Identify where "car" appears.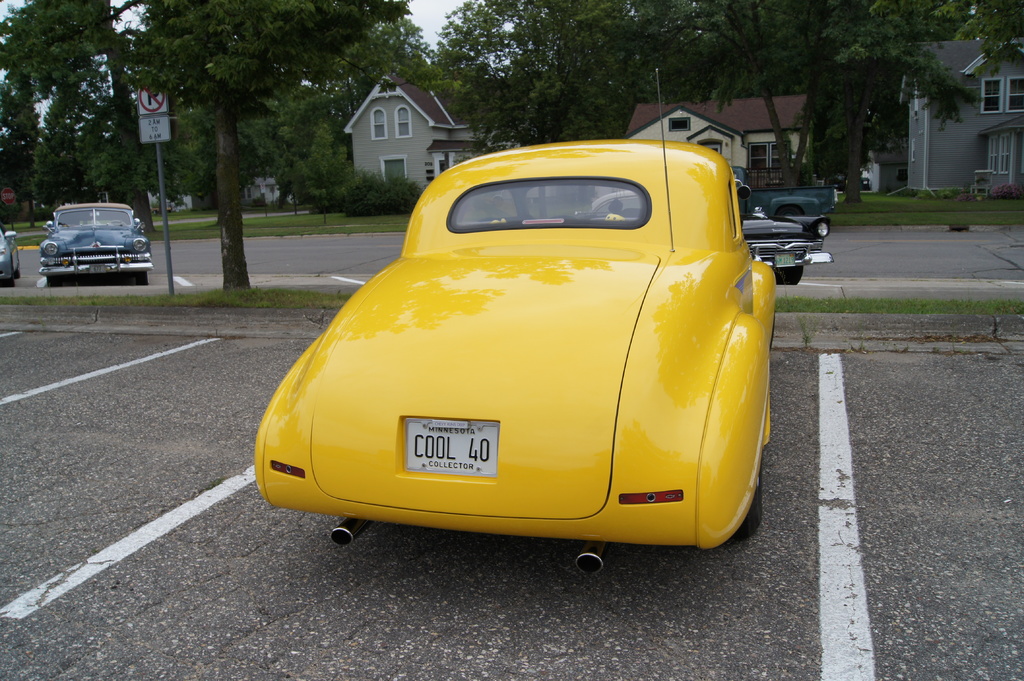
Appears at pyautogui.locateOnScreen(589, 182, 831, 282).
